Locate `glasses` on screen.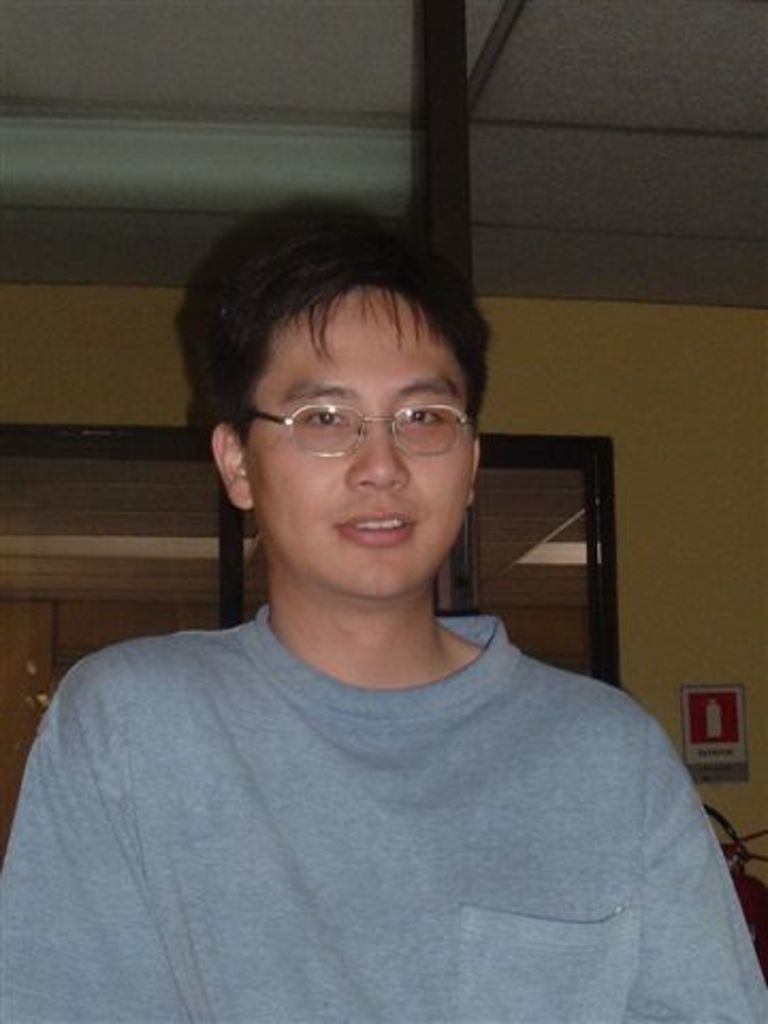
On screen at crop(209, 395, 480, 463).
